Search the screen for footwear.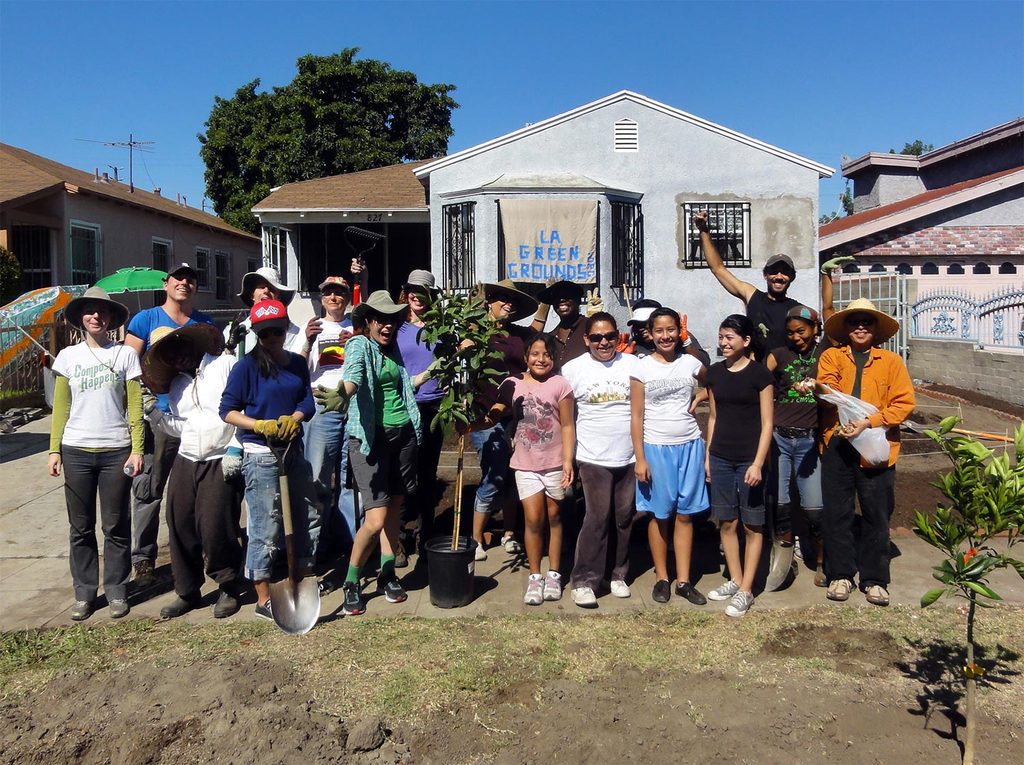
Found at (672,581,708,606).
